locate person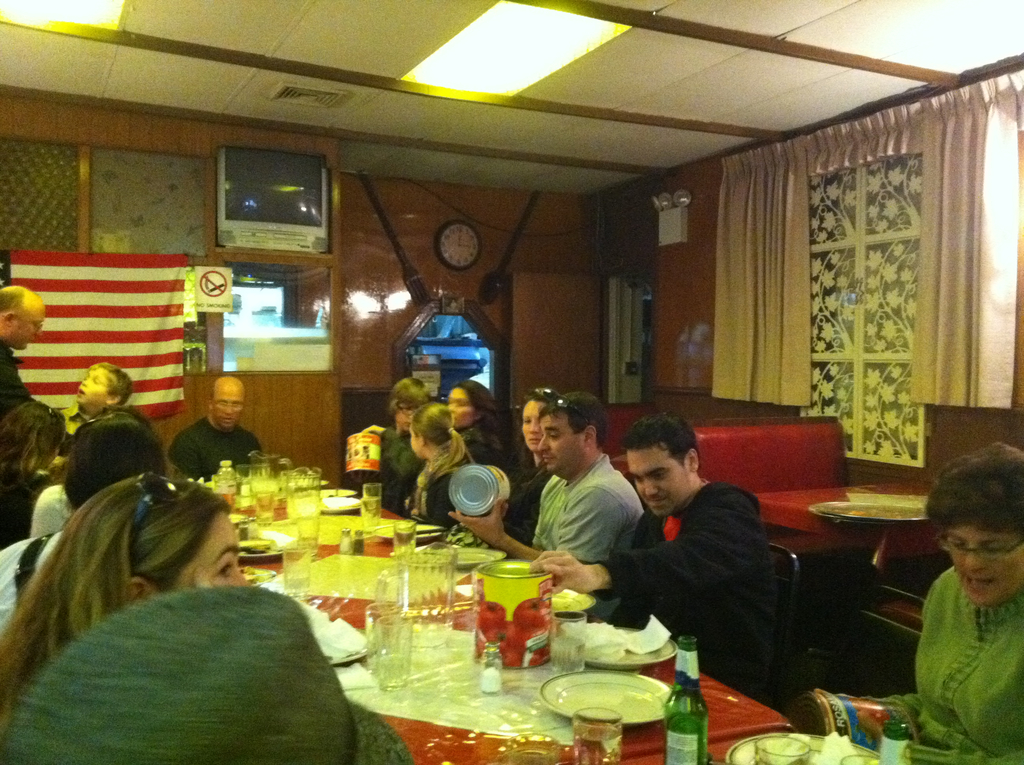
(448,389,643,621)
